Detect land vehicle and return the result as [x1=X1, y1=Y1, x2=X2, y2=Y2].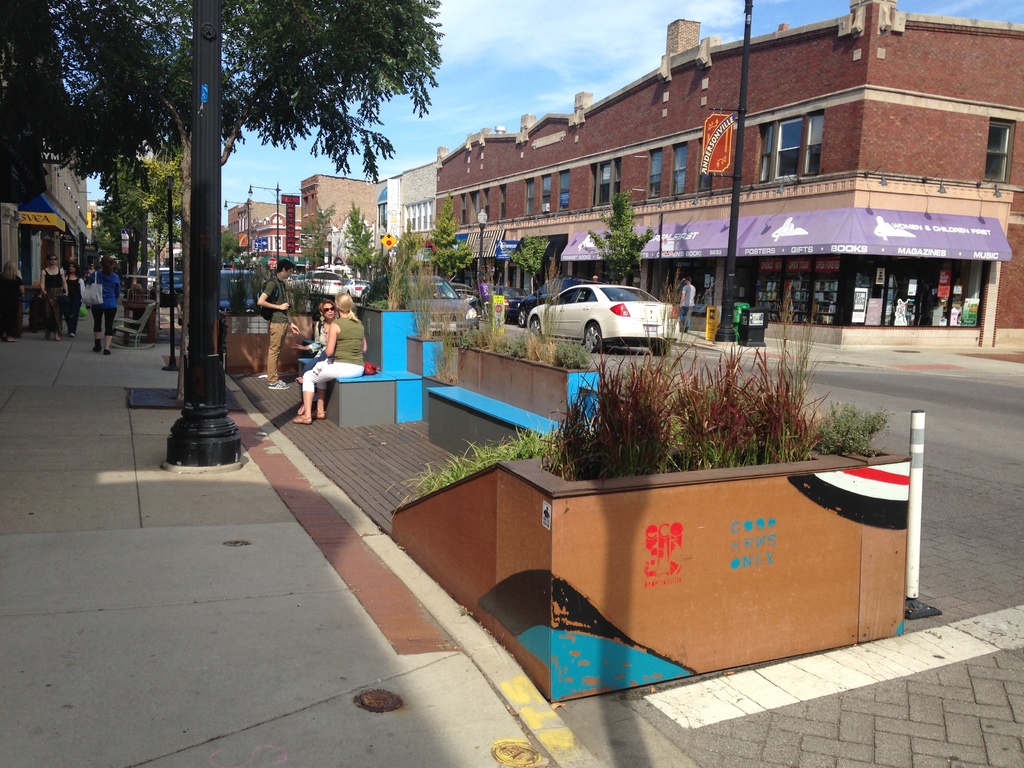
[x1=366, y1=273, x2=474, y2=333].
